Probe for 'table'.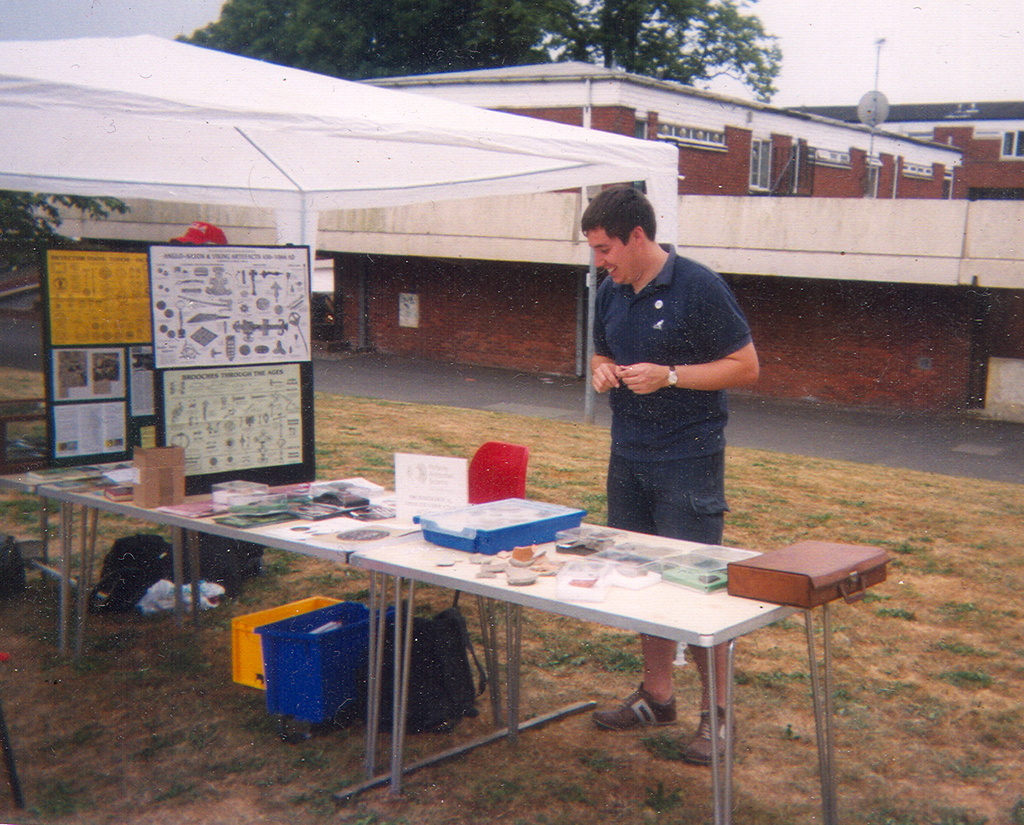
Probe result: box=[346, 521, 831, 824].
